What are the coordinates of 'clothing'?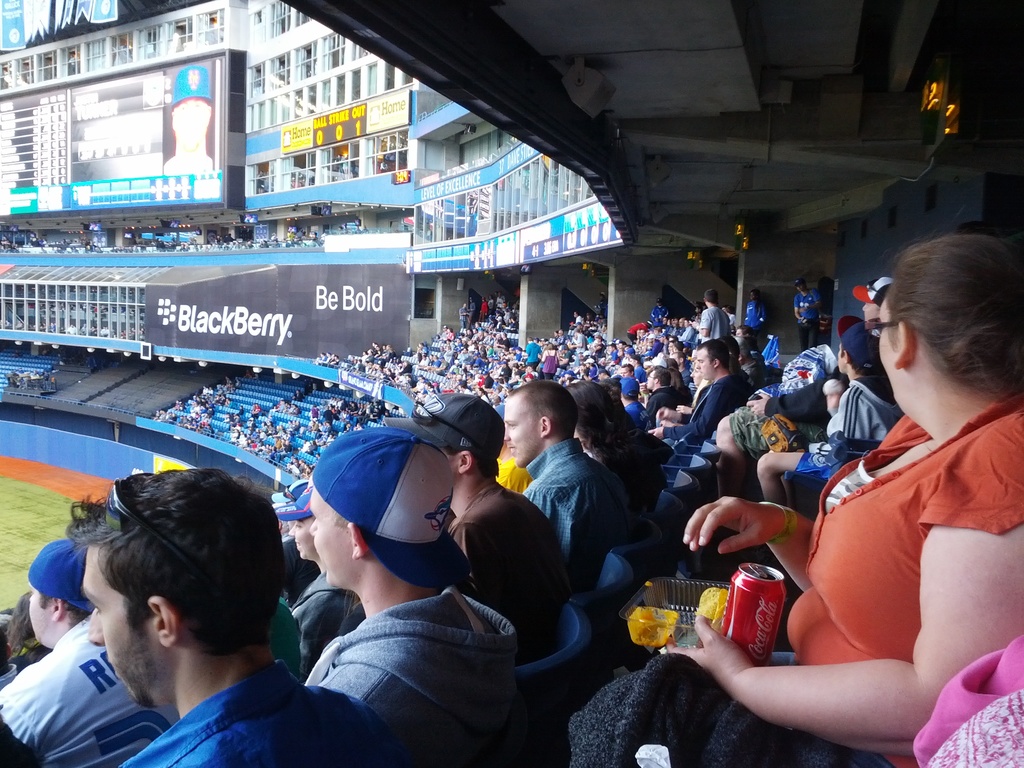
[left=523, top=440, right=629, bottom=578].
